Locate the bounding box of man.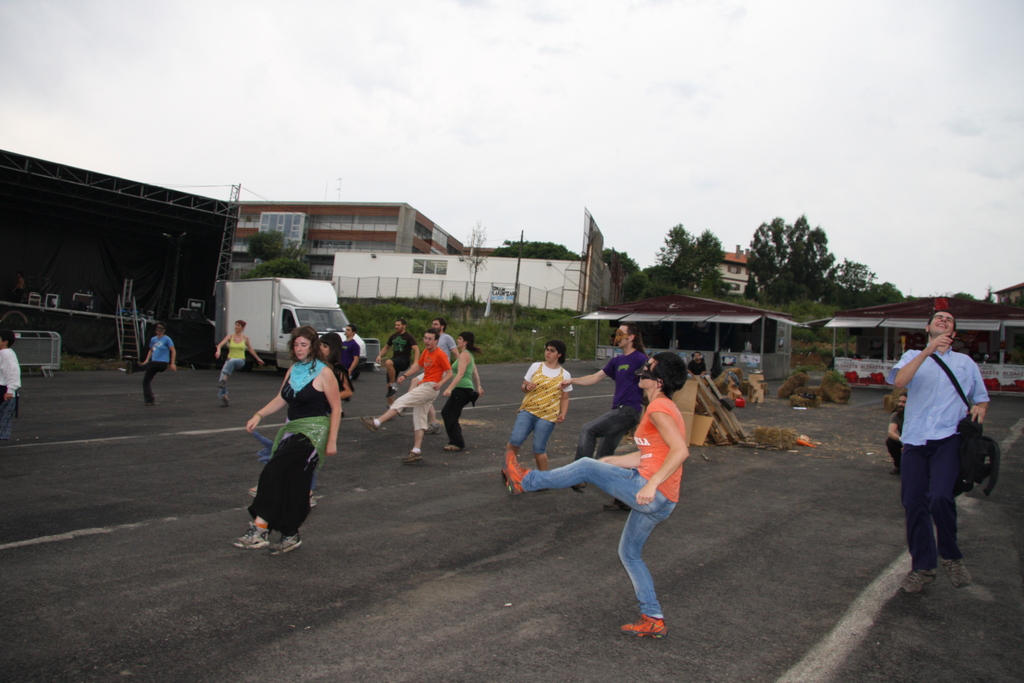
Bounding box: (x1=373, y1=317, x2=422, y2=407).
